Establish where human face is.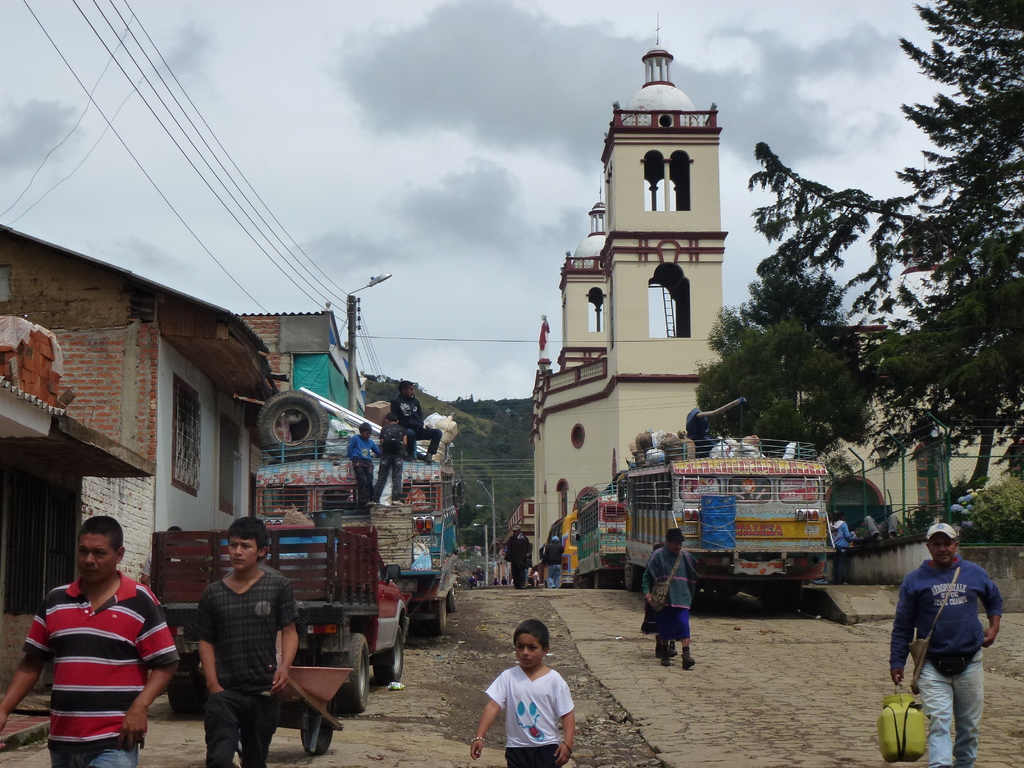
Established at x1=514 y1=528 x2=519 y2=536.
